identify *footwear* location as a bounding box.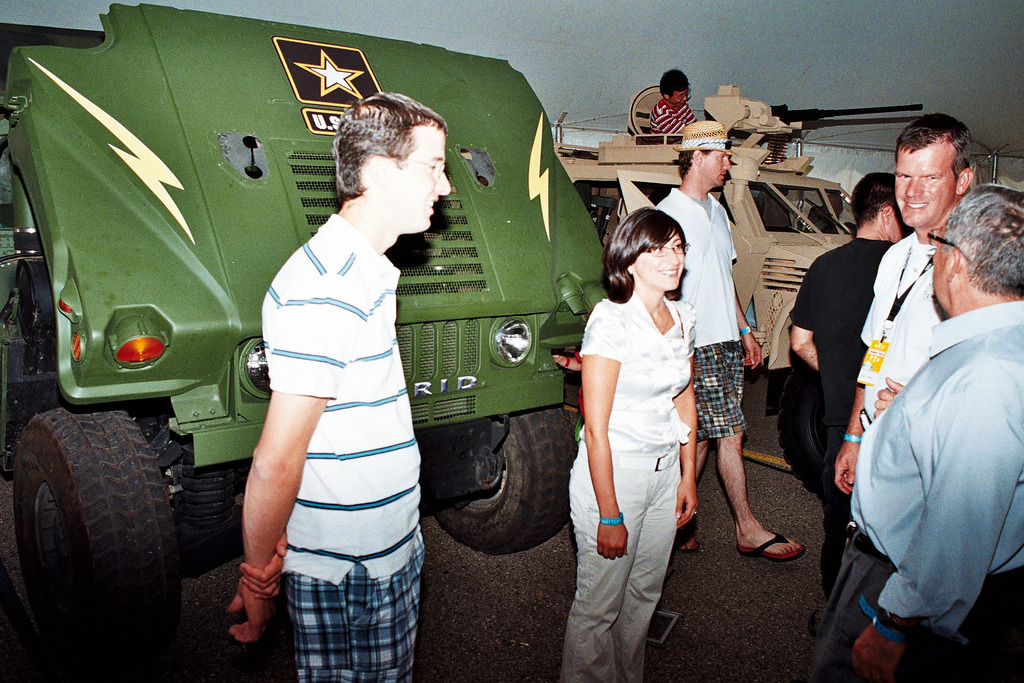
detection(738, 531, 808, 565).
